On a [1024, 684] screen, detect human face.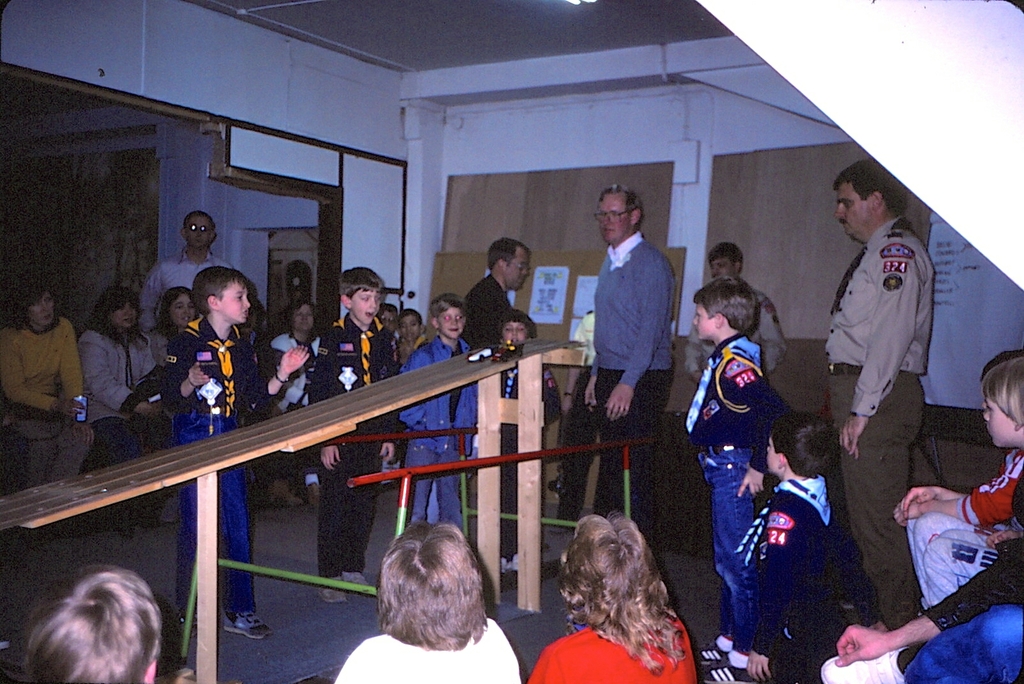
box(710, 257, 733, 283).
